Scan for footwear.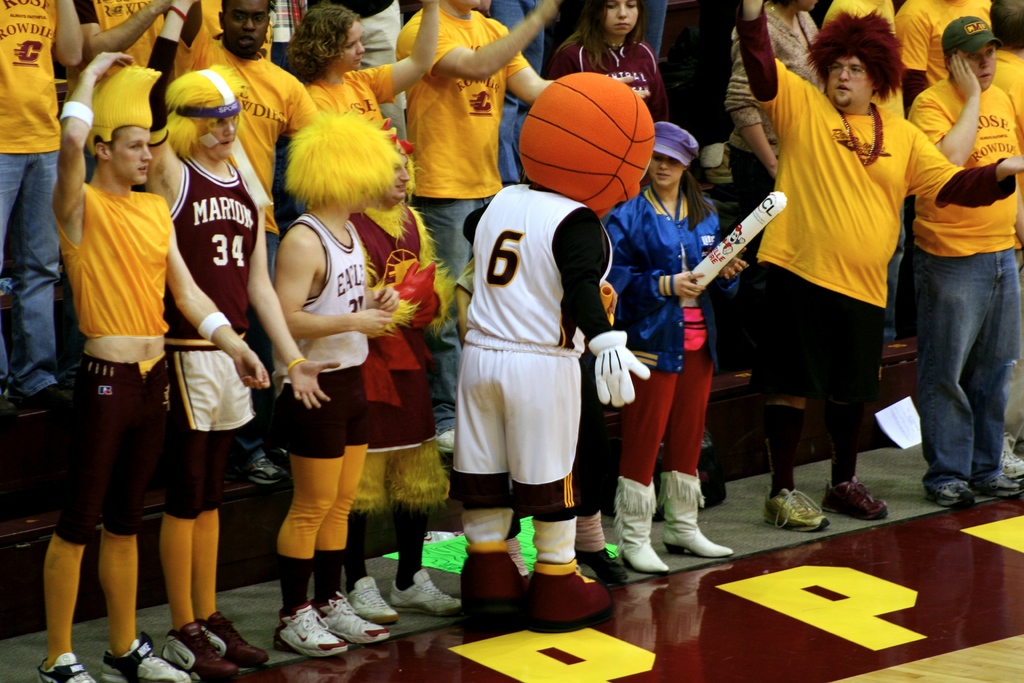
Scan result: detection(764, 483, 835, 532).
